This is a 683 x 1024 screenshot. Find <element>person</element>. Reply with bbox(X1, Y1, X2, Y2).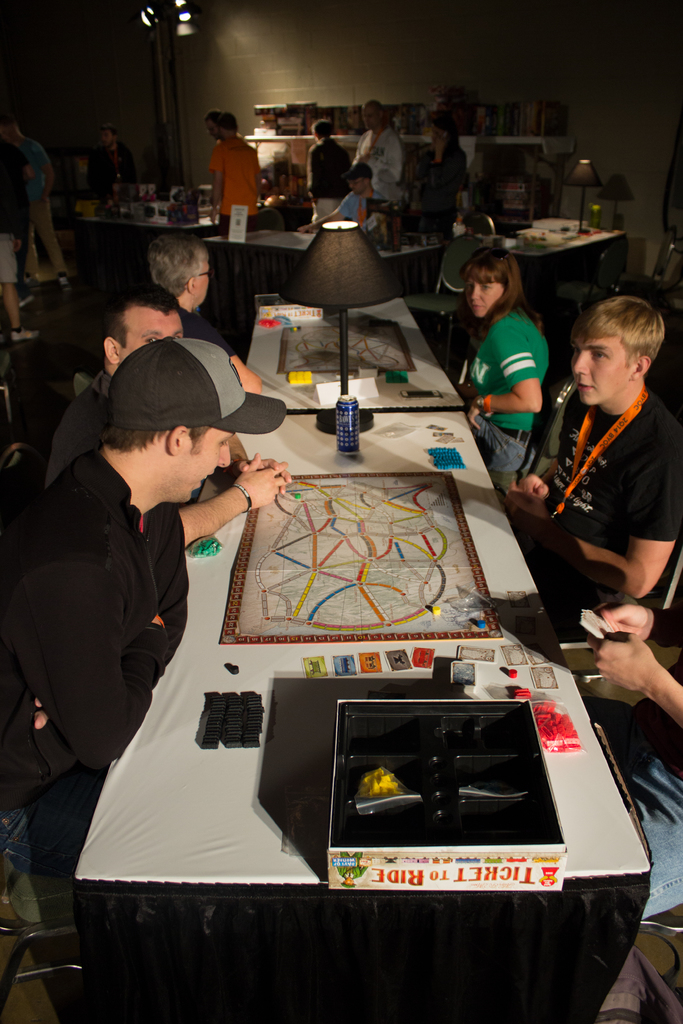
bbox(491, 287, 682, 602).
